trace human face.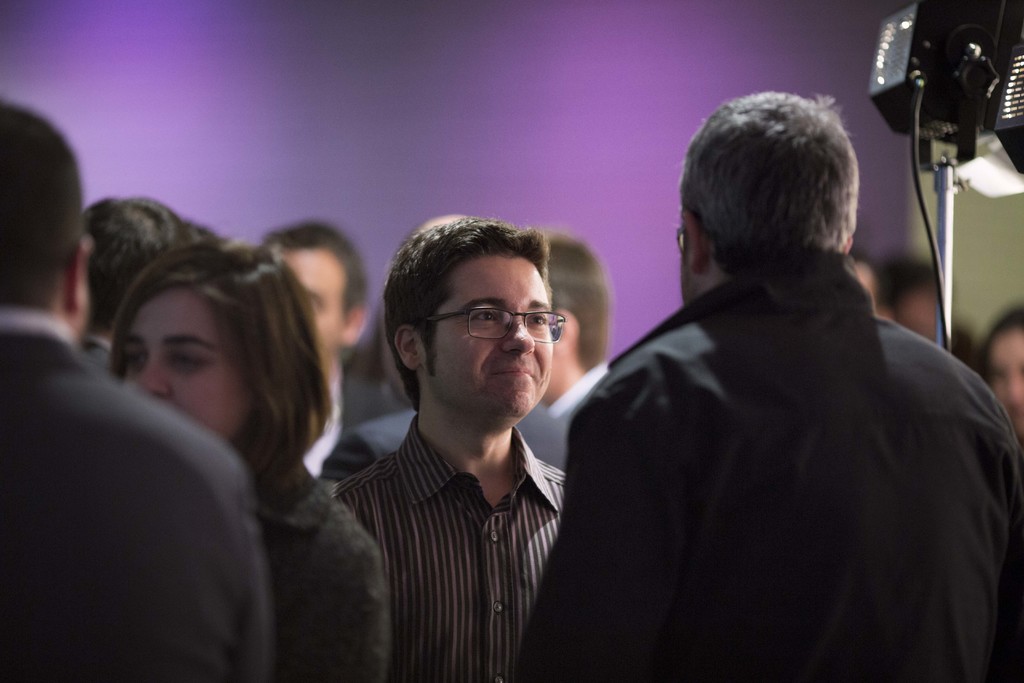
Traced to x1=273 y1=244 x2=353 y2=359.
